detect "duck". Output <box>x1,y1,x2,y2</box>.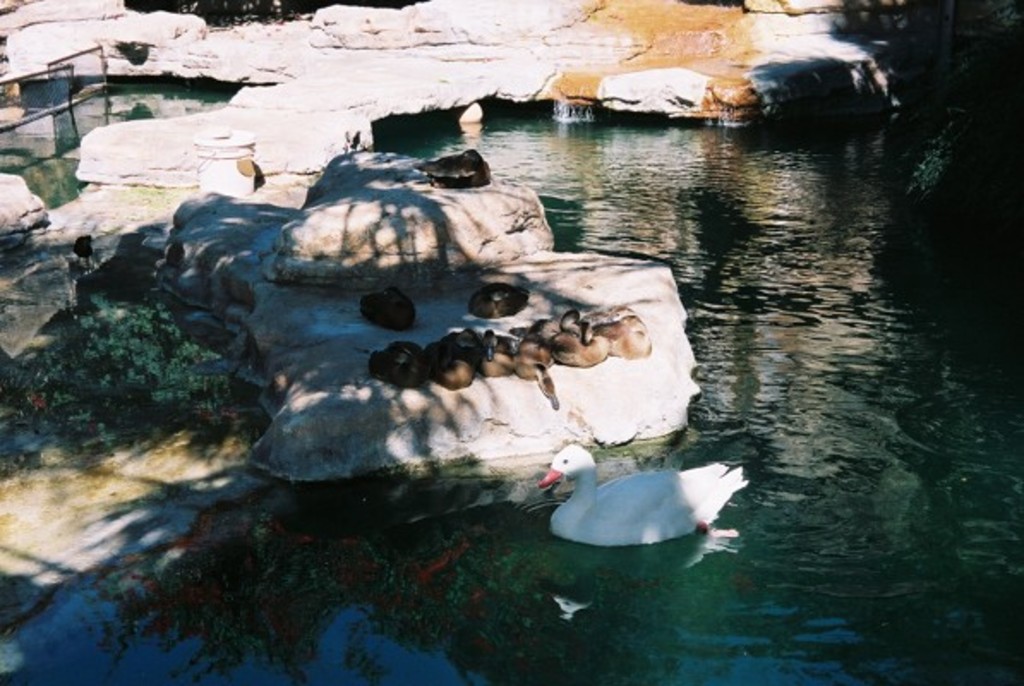
<box>432,334,489,391</box>.
